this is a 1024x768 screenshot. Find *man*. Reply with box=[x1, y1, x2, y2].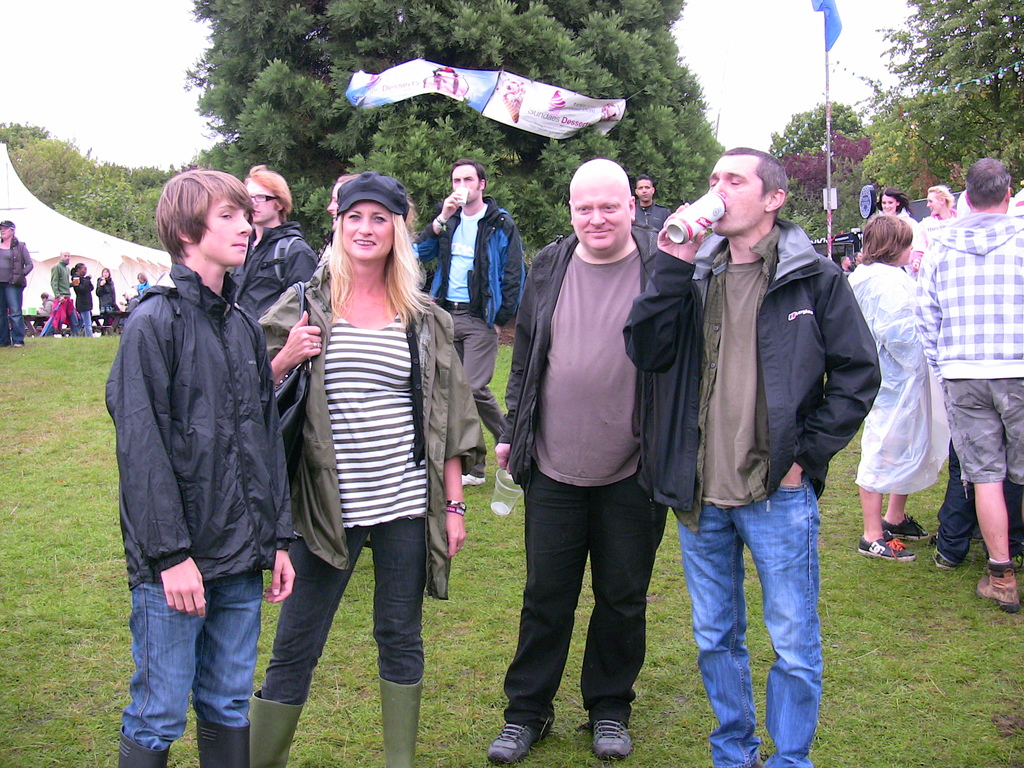
box=[916, 157, 1023, 614].
